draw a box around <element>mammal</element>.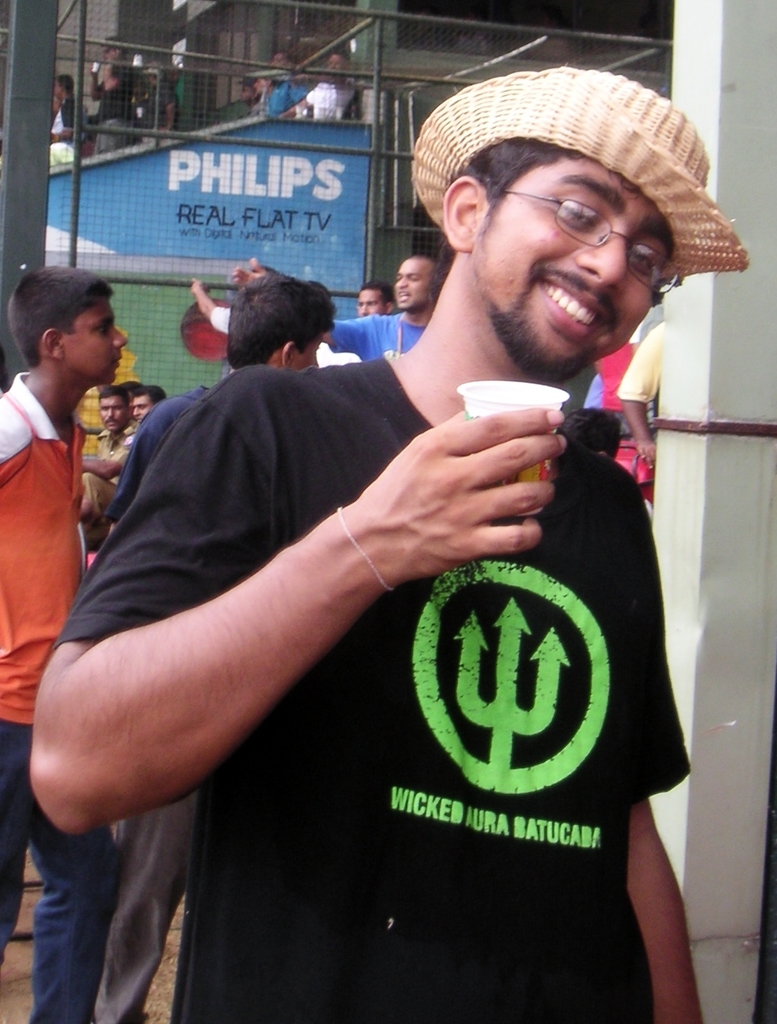
rect(262, 51, 313, 125).
